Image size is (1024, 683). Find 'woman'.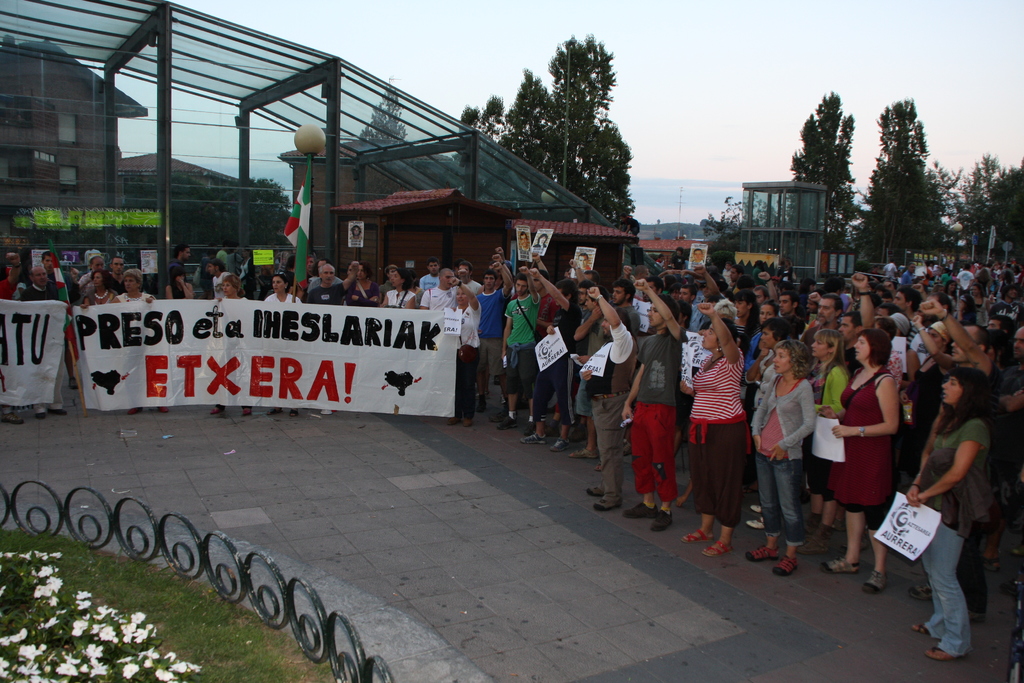
(left=758, top=328, right=791, bottom=381).
